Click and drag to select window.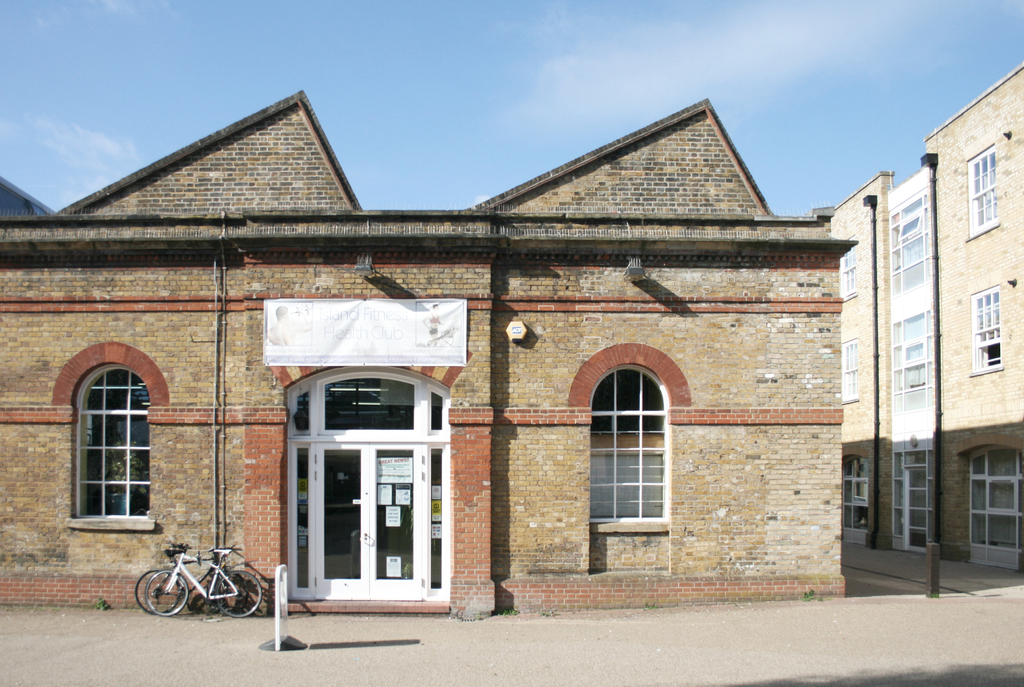
Selection: Rect(885, 191, 932, 301).
